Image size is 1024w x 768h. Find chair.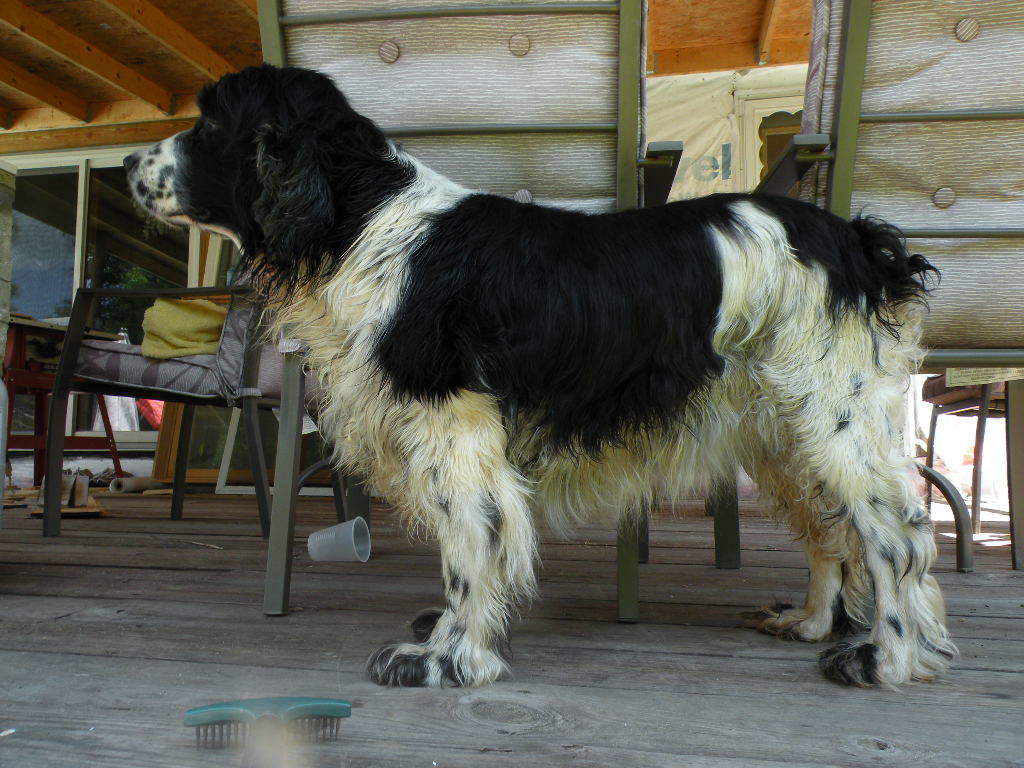
region(35, 145, 301, 562).
